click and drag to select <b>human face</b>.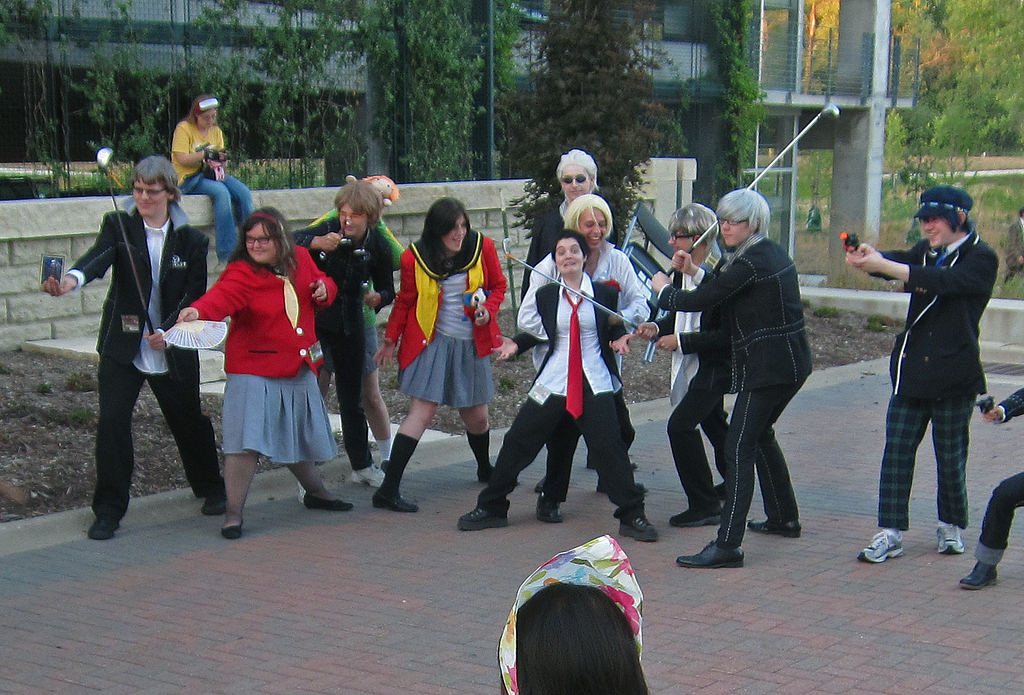
Selection: 579/207/604/249.
